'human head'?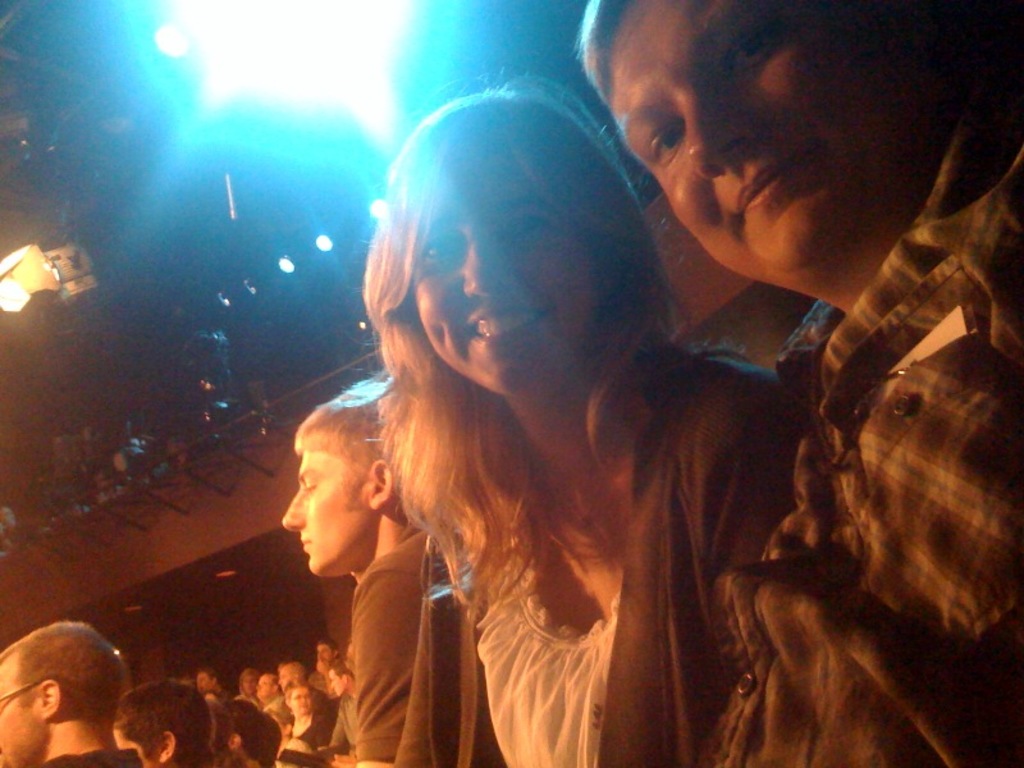
locate(376, 83, 644, 406)
